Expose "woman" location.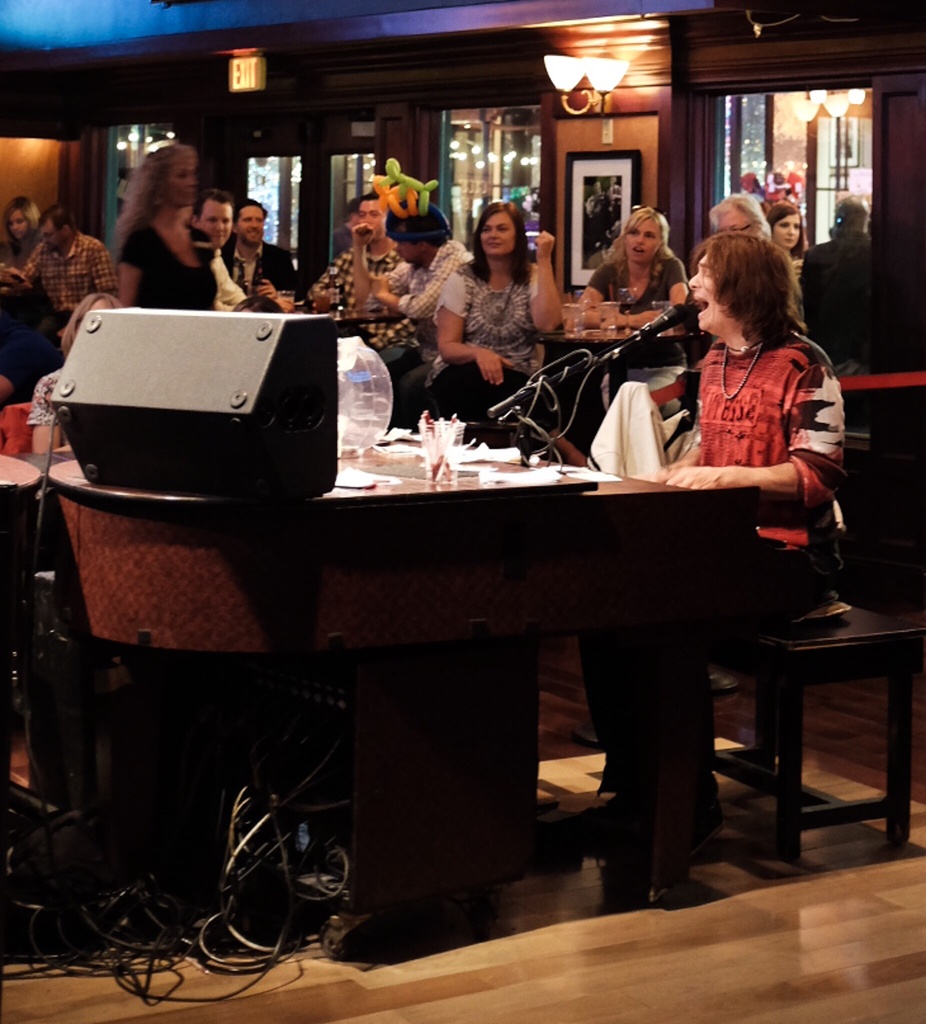
Exposed at 116, 134, 217, 312.
